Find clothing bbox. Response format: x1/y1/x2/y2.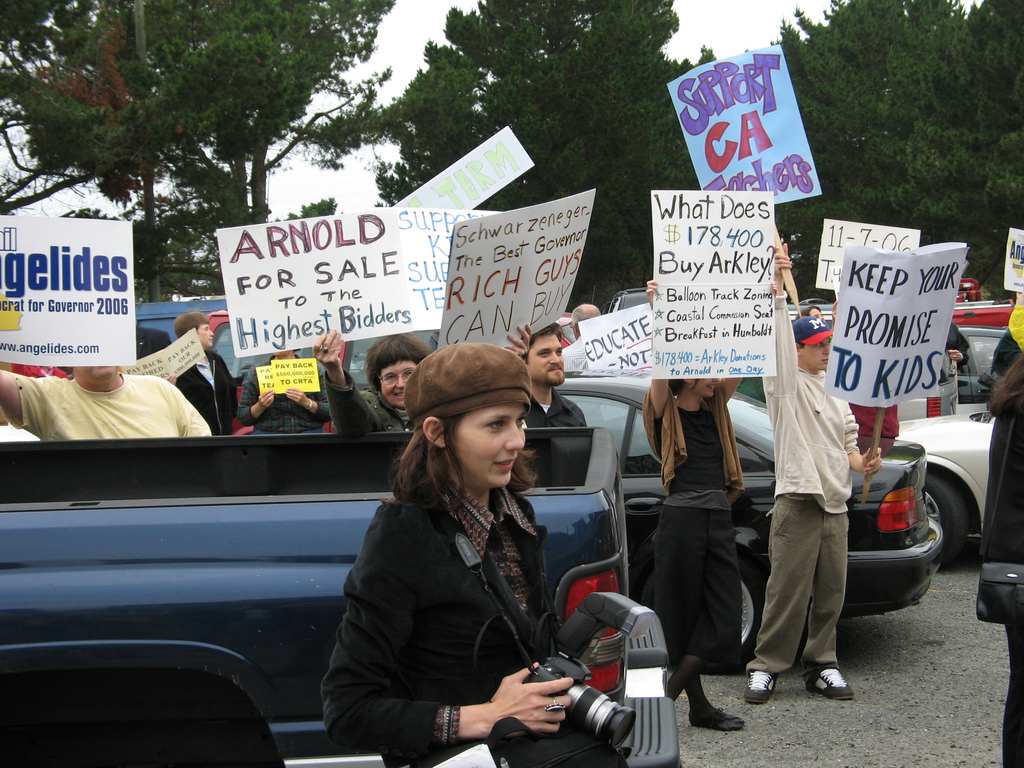
1009/302/1023/358.
